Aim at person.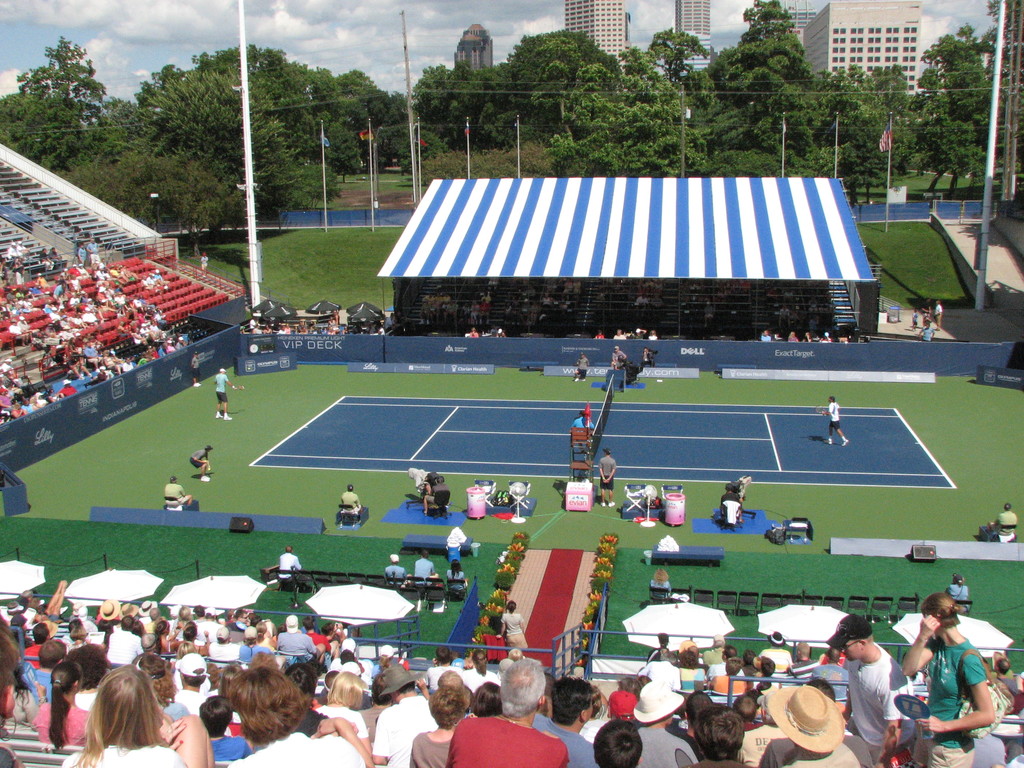
Aimed at [x1=436, y1=671, x2=469, y2=696].
